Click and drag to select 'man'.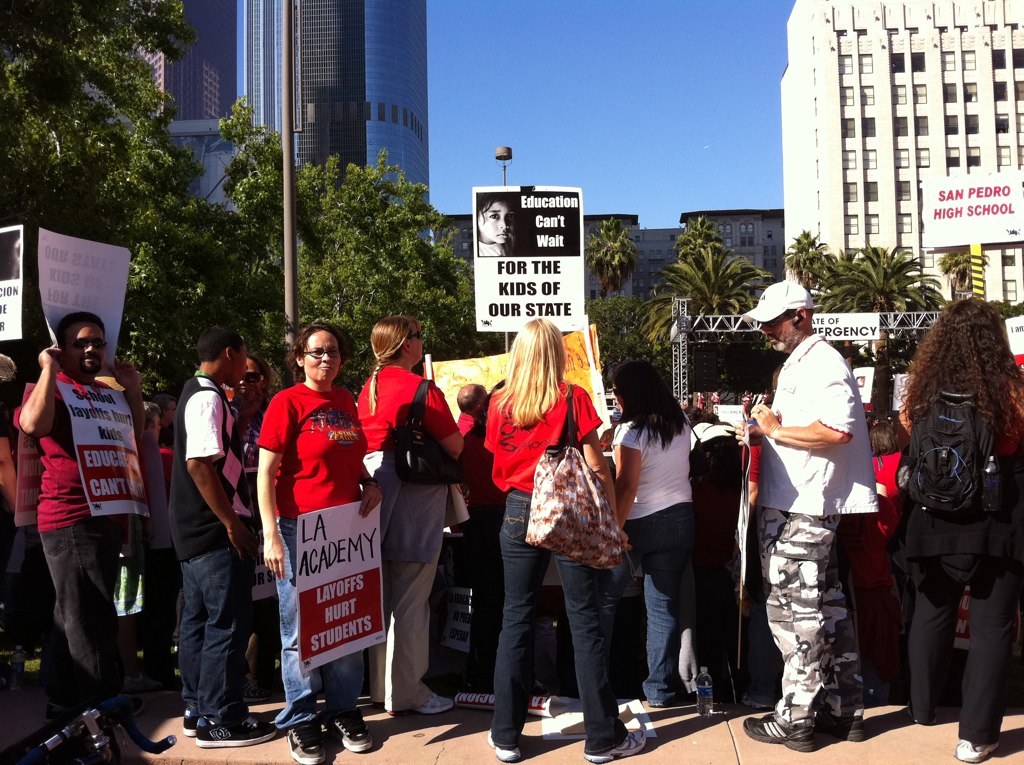
Selection: rect(733, 282, 885, 750).
